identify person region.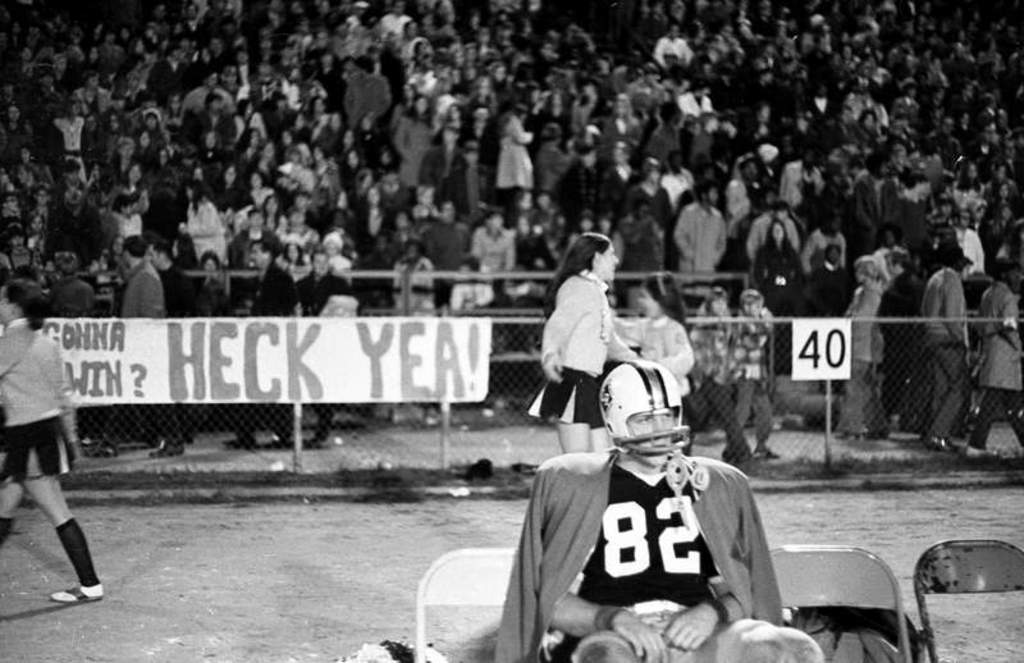
Region: [x1=689, y1=294, x2=759, y2=457].
